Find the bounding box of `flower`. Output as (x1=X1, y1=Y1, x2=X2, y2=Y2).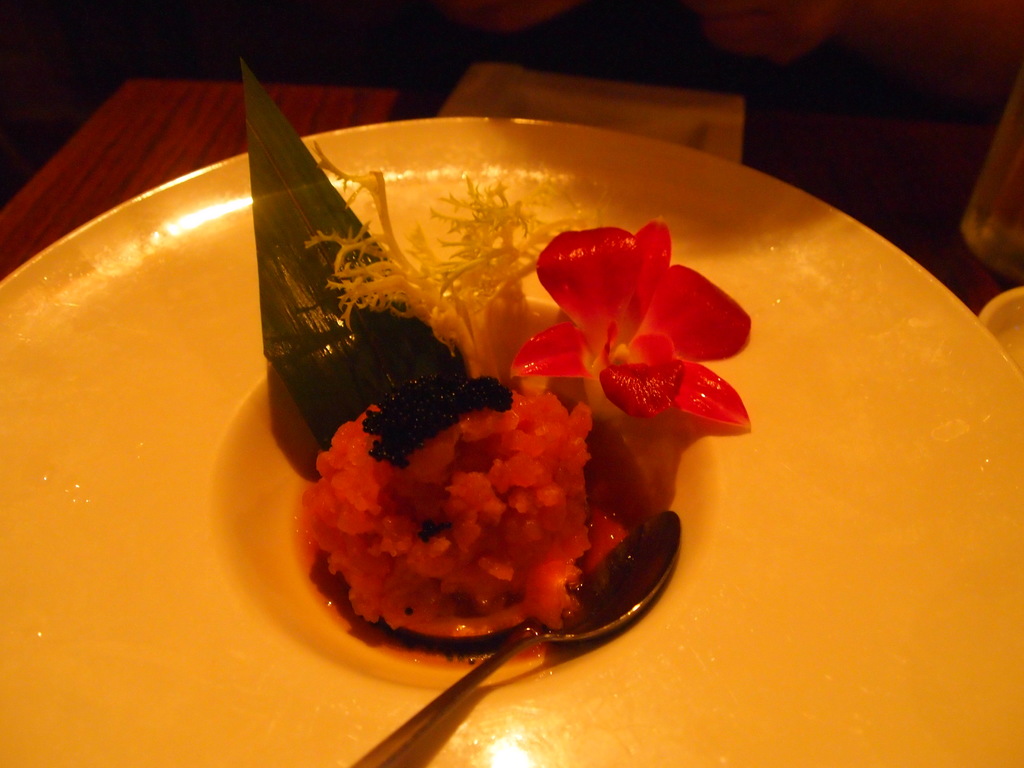
(x1=298, y1=129, x2=543, y2=388).
